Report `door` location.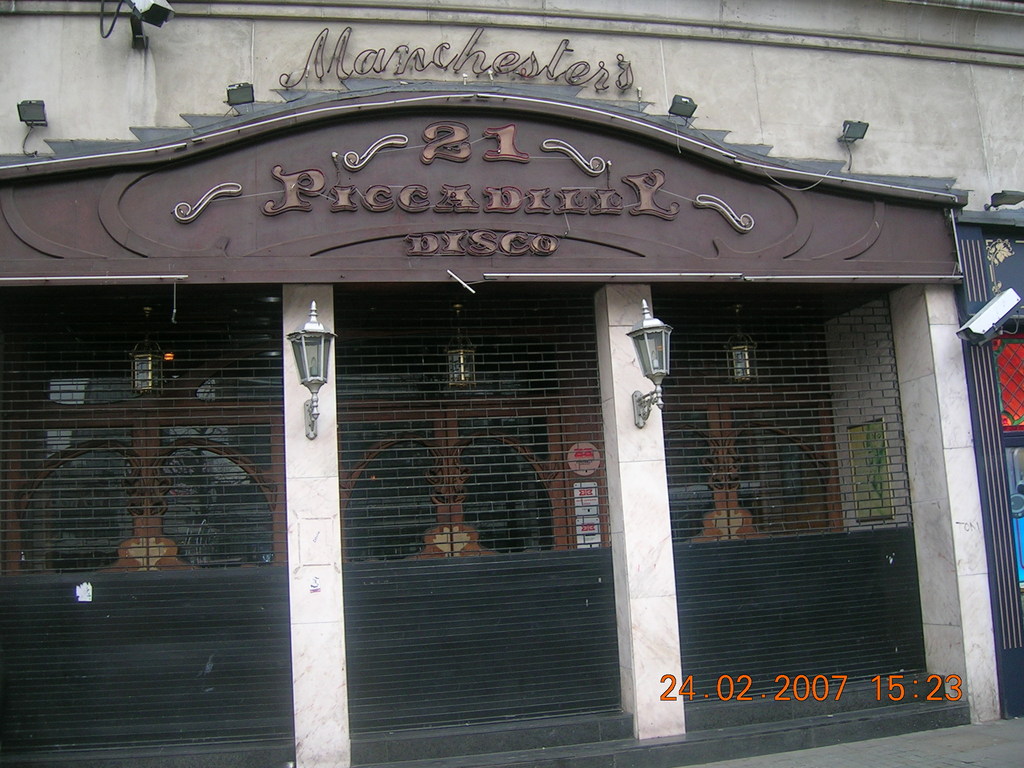
Report: box=[0, 416, 290, 569].
